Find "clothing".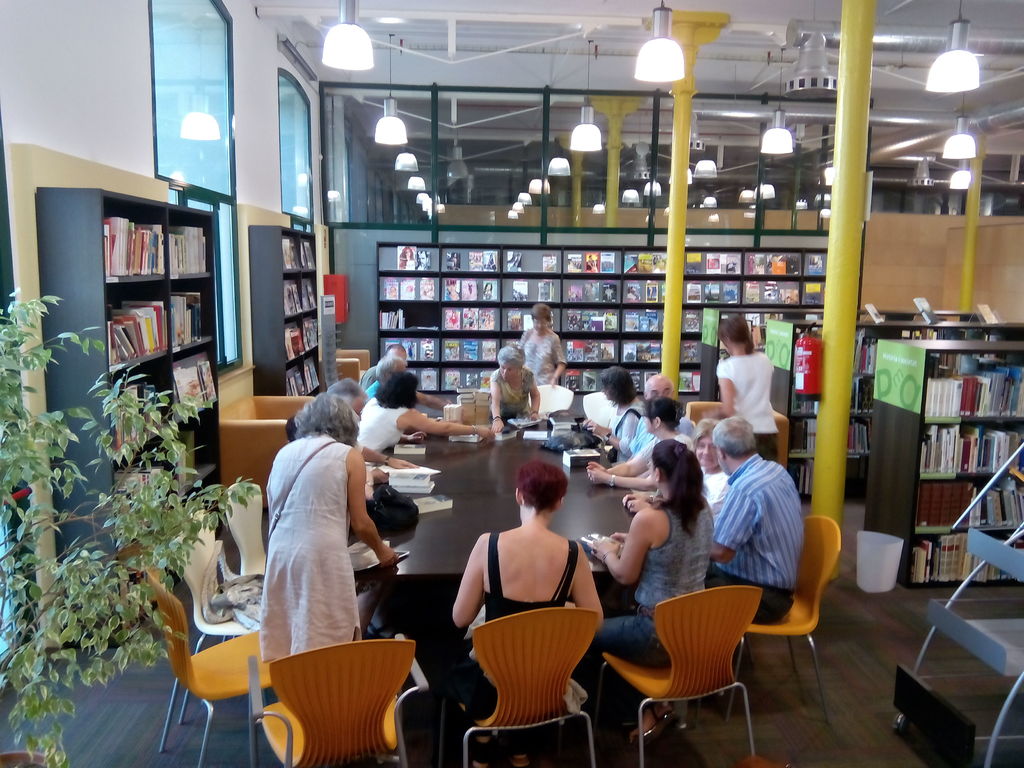
bbox(362, 381, 377, 402).
